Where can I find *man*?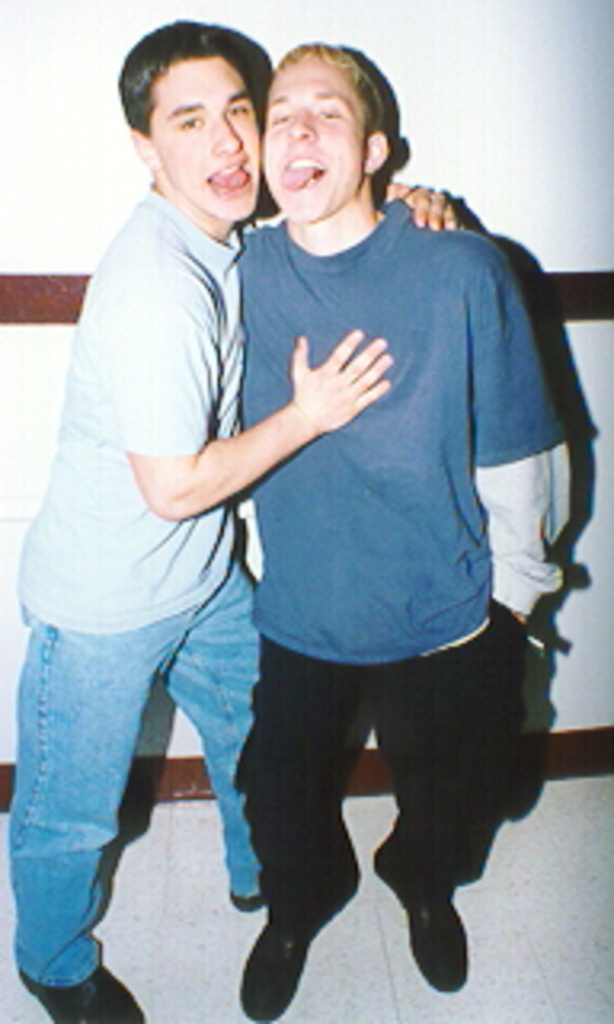
You can find it at 32, 19, 361, 1023.
